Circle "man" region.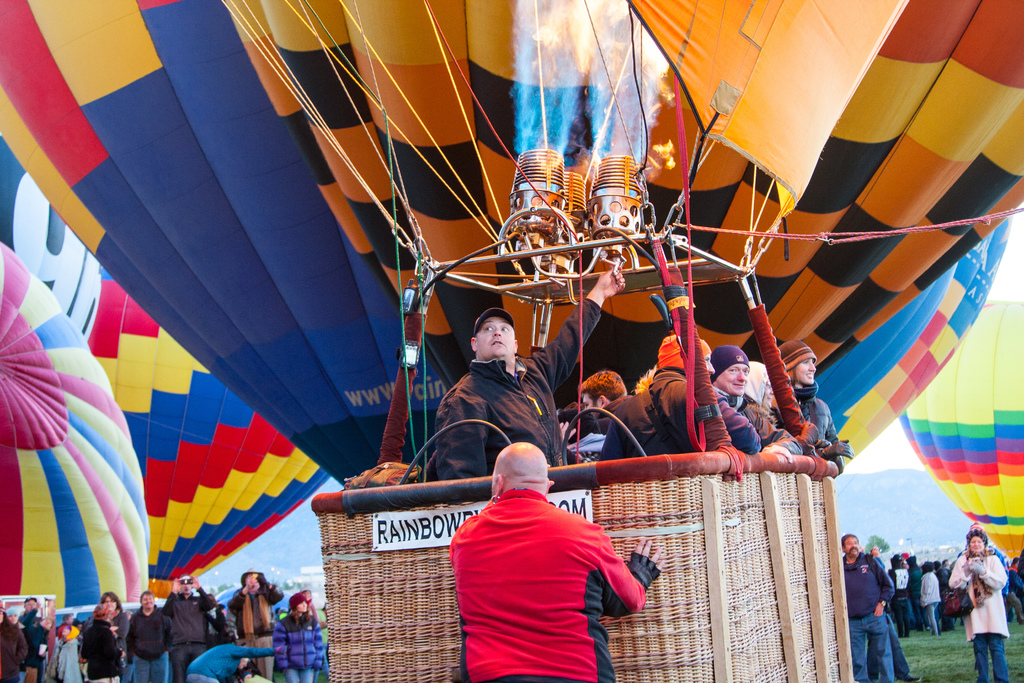
Region: {"left": 408, "top": 262, "right": 630, "bottom": 484}.
